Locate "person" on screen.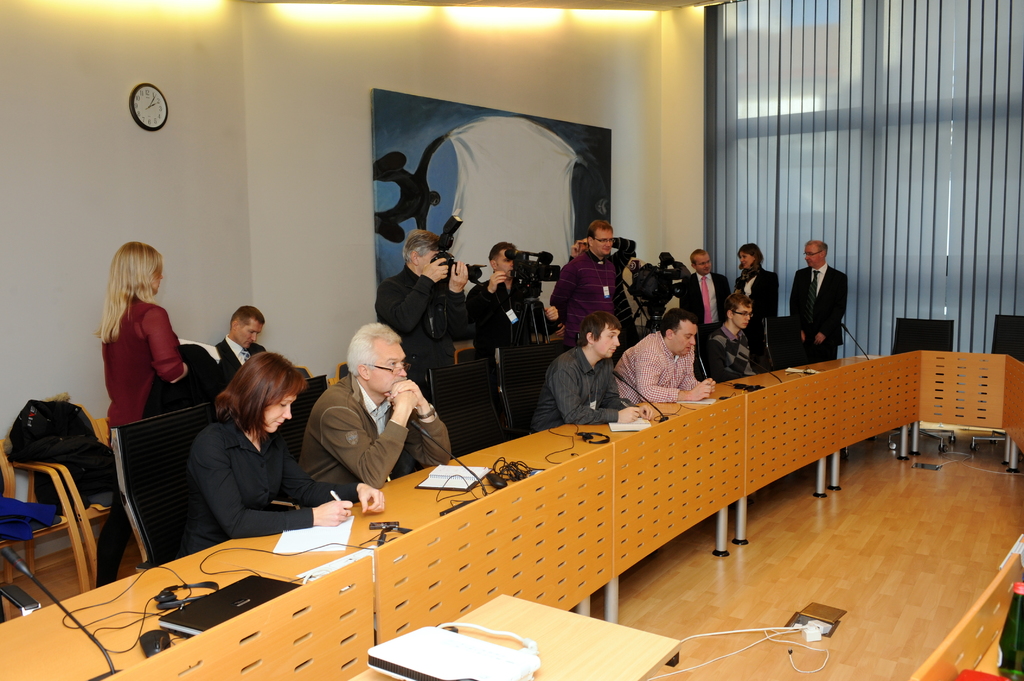
On screen at box(96, 243, 191, 583).
